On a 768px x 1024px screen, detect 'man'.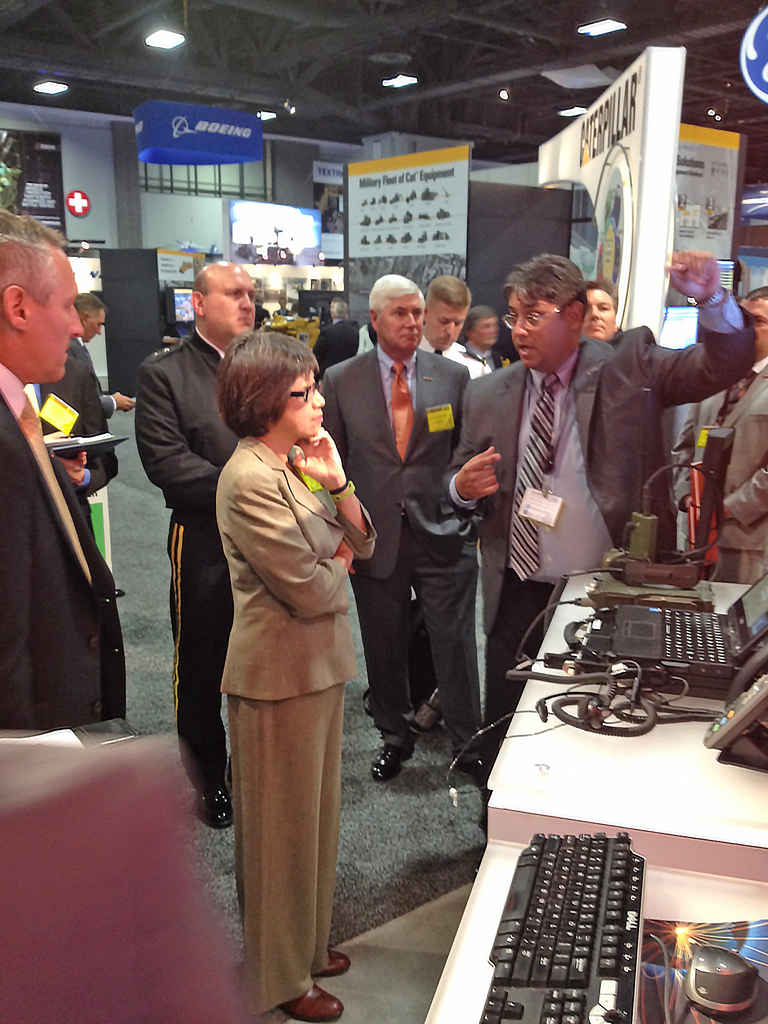
left=692, top=273, right=767, bottom=614.
